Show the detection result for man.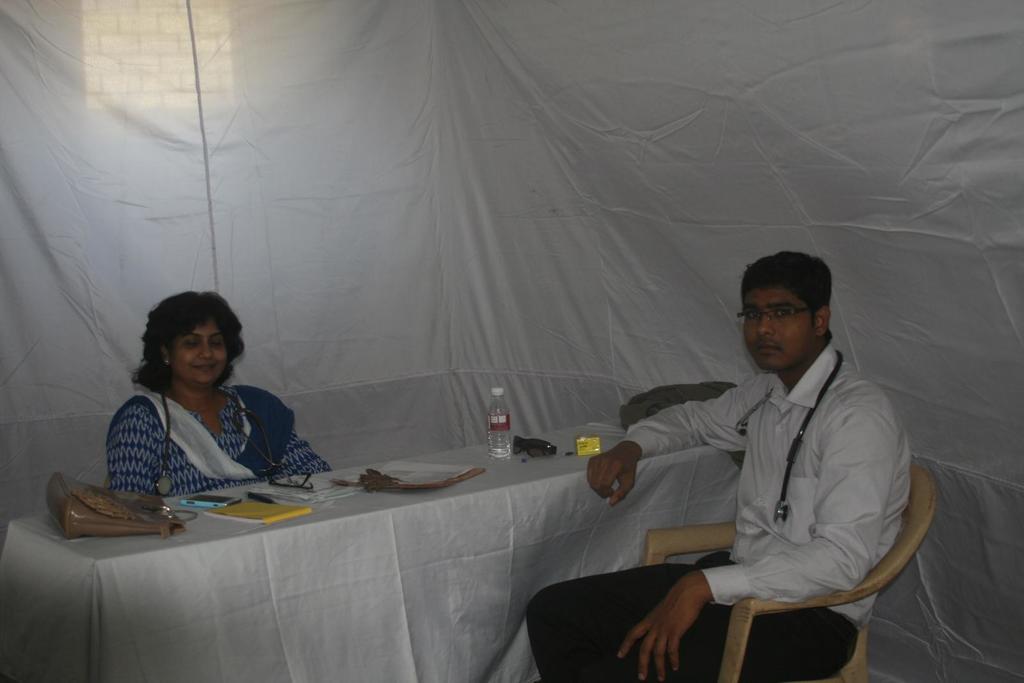
pyautogui.locateOnScreen(612, 240, 925, 667).
